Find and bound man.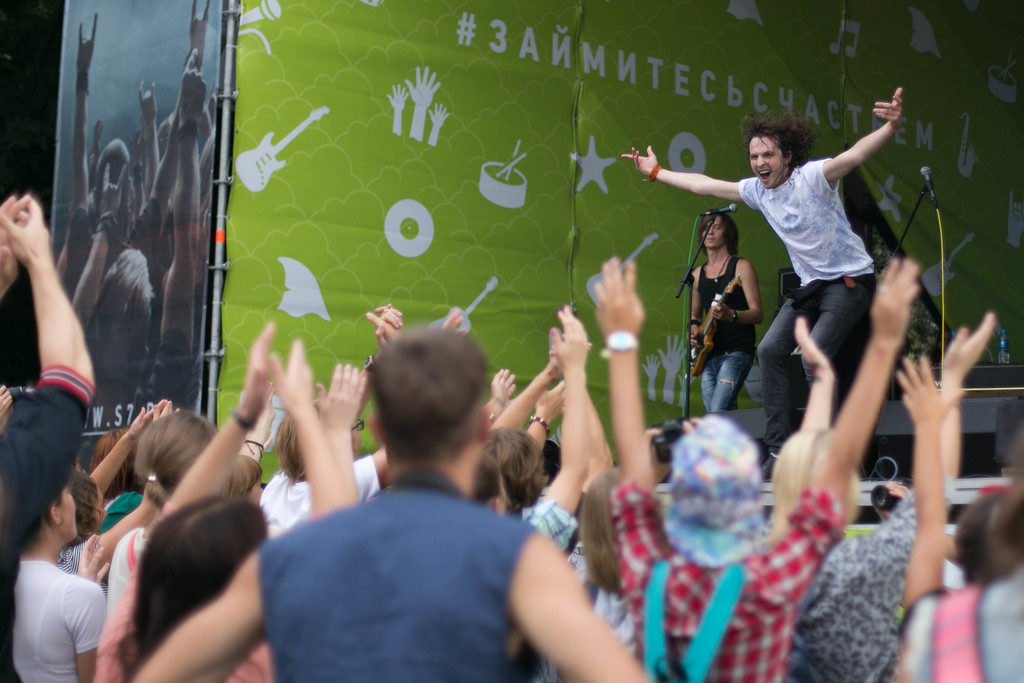
Bound: [682, 209, 763, 419].
